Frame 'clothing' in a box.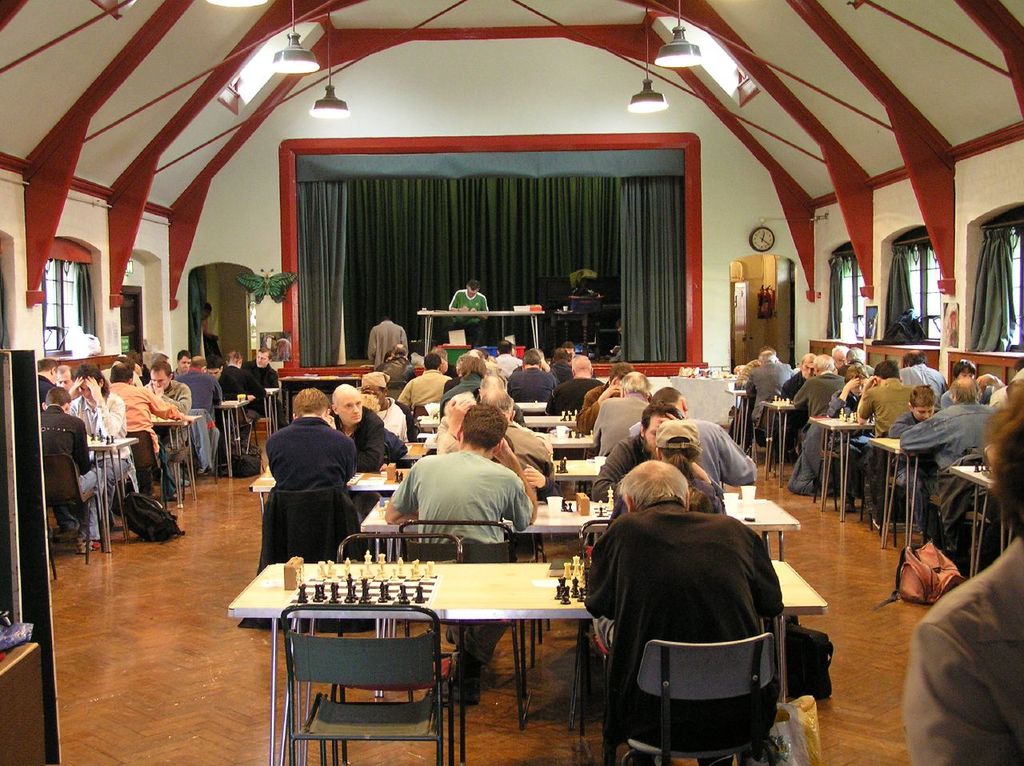
bbox=[107, 383, 174, 470].
